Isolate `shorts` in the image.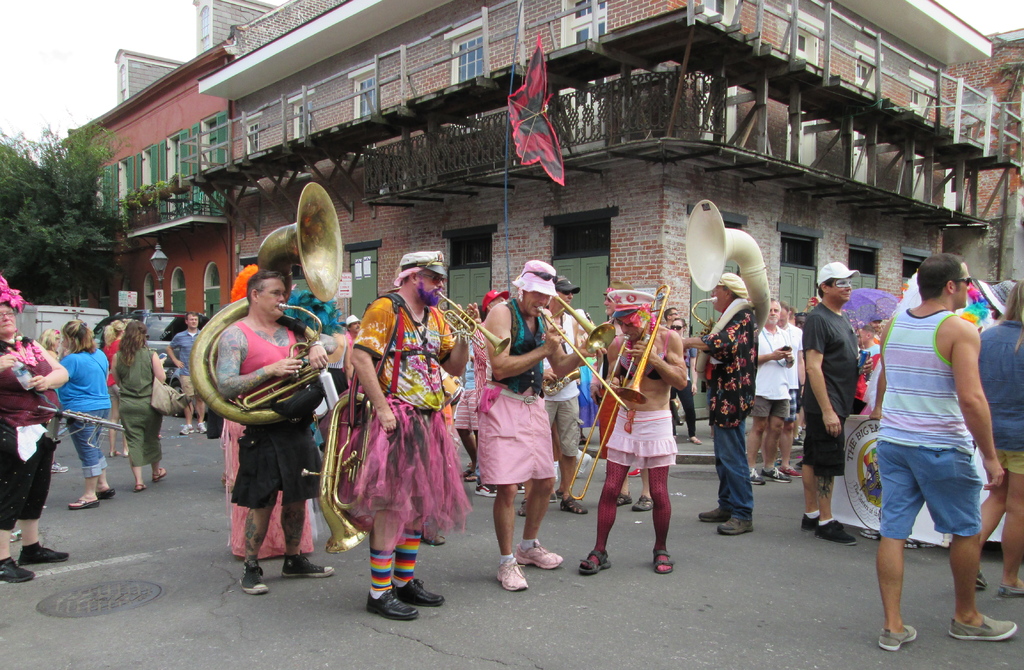
Isolated region: {"left": 801, "top": 403, "right": 850, "bottom": 477}.
